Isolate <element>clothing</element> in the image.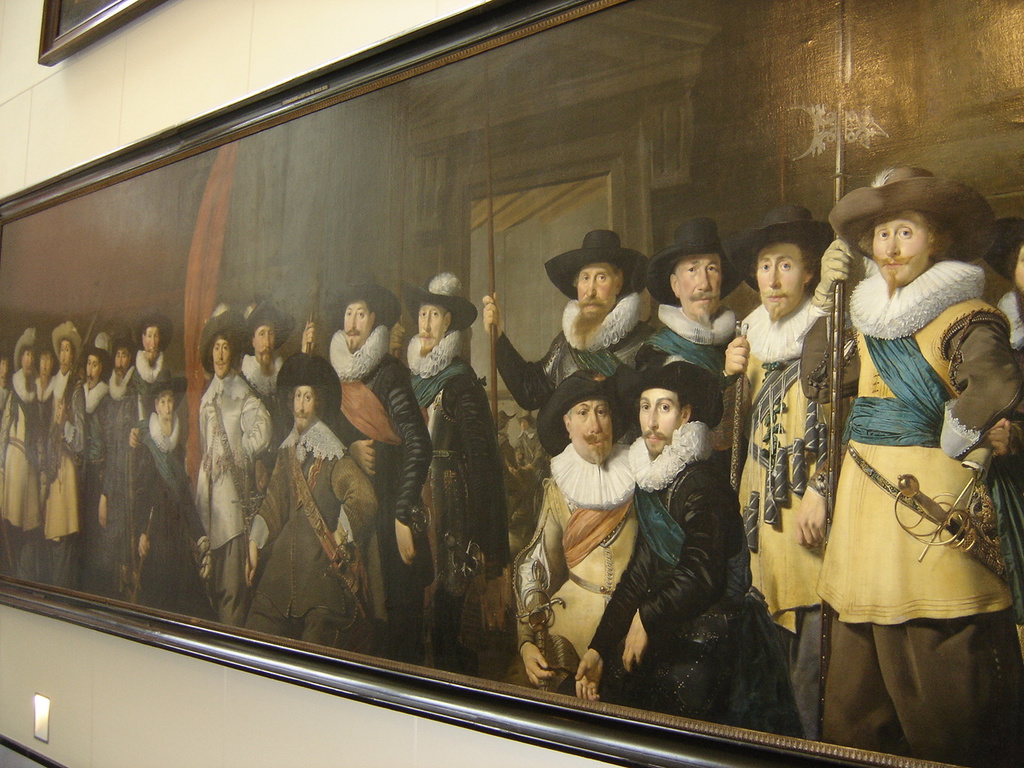
Isolated region: 515 446 643 677.
